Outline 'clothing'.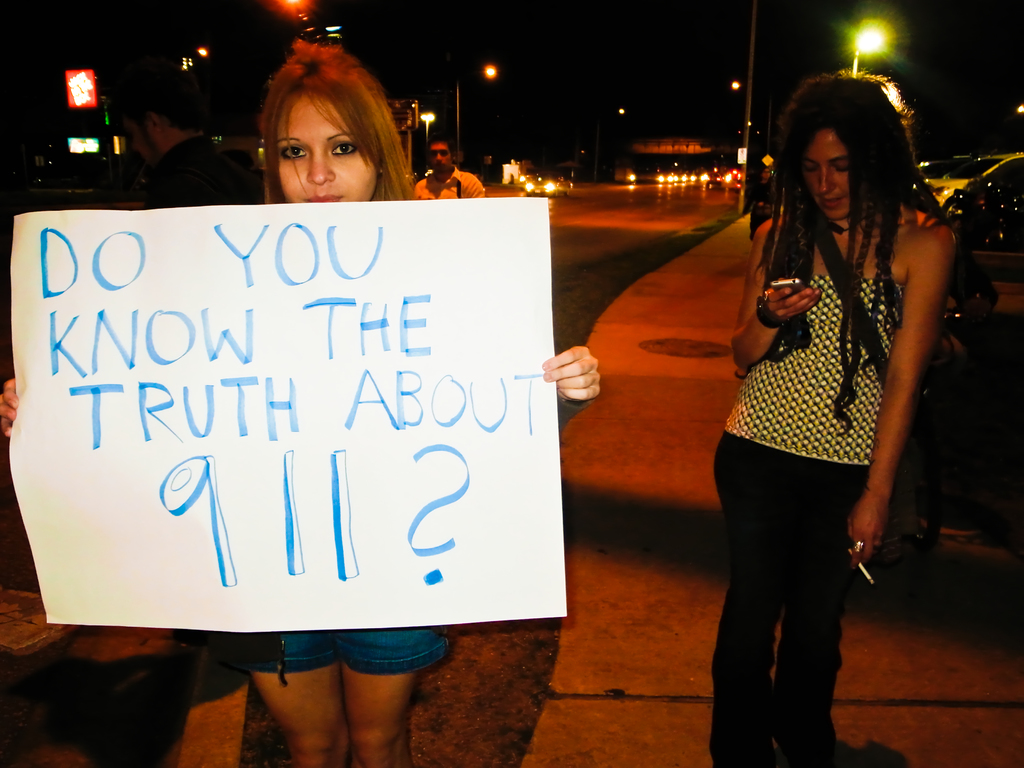
Outline: detection(697, 164, 910, 709).
